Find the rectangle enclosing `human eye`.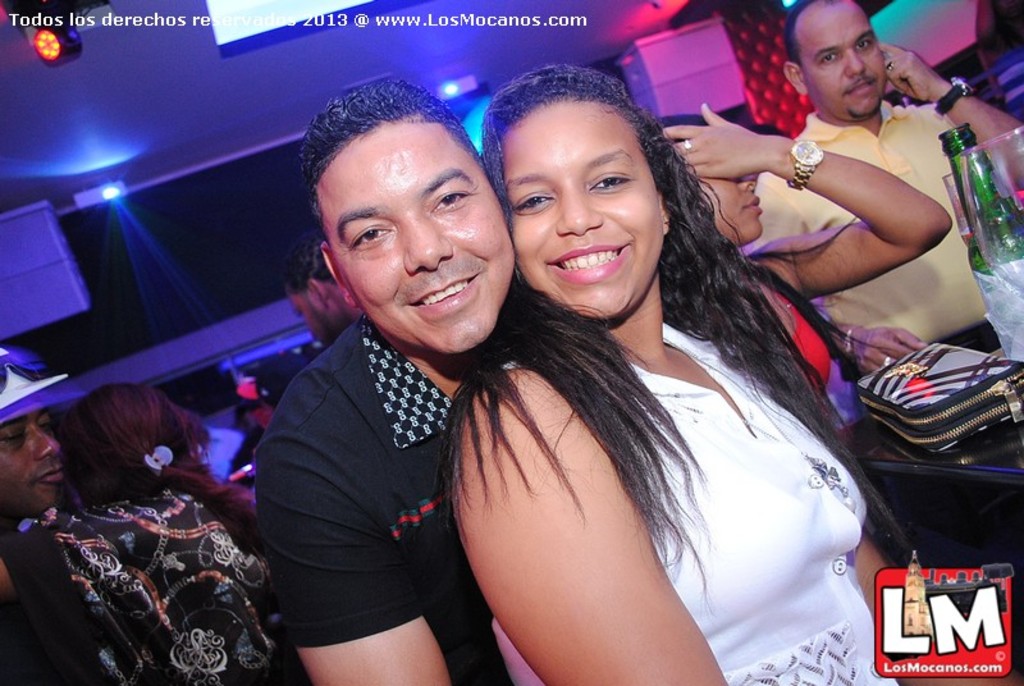
{"left": 588, "top": 172, "right": 636, "bottom": 193}.
